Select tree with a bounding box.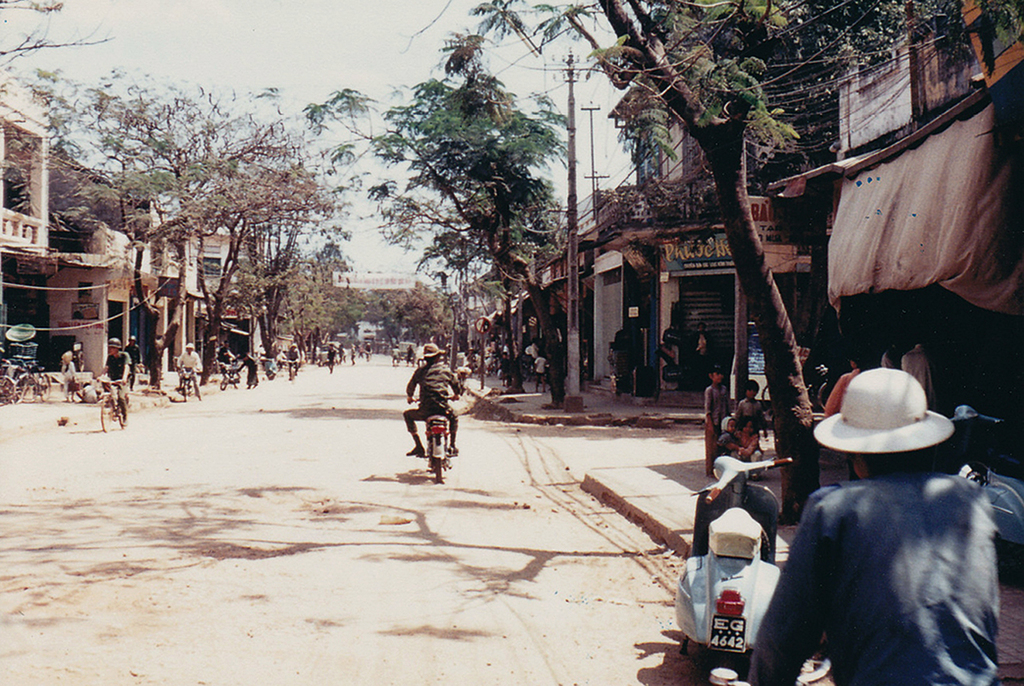
428:0:826:512.
